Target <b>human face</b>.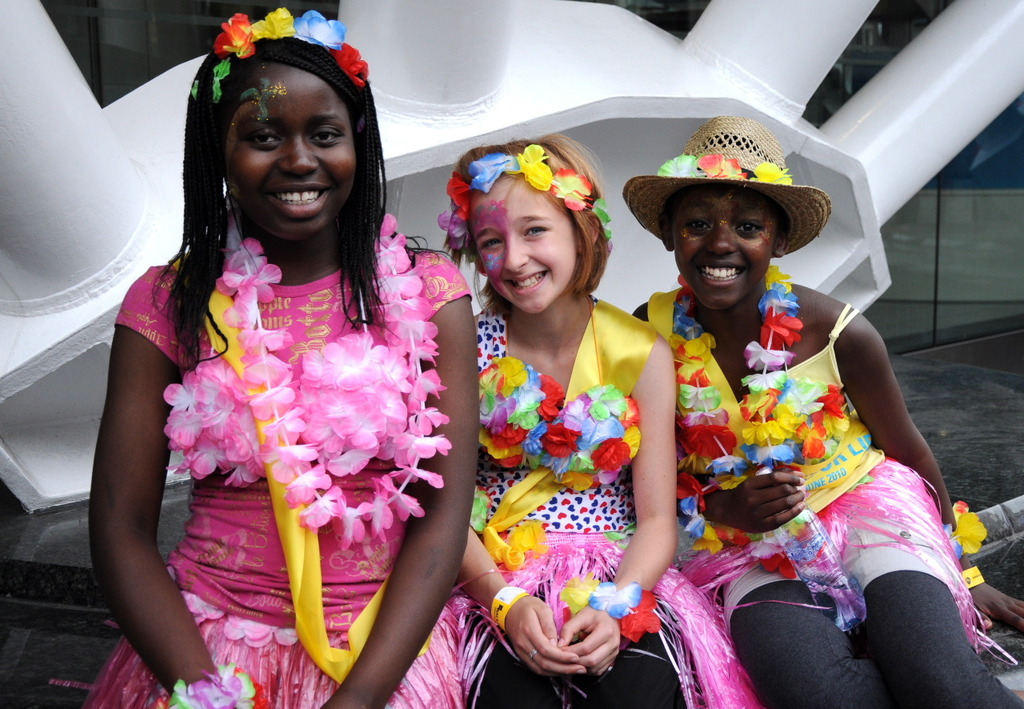
Target region: bbox=(669, 194, 774, 304).
